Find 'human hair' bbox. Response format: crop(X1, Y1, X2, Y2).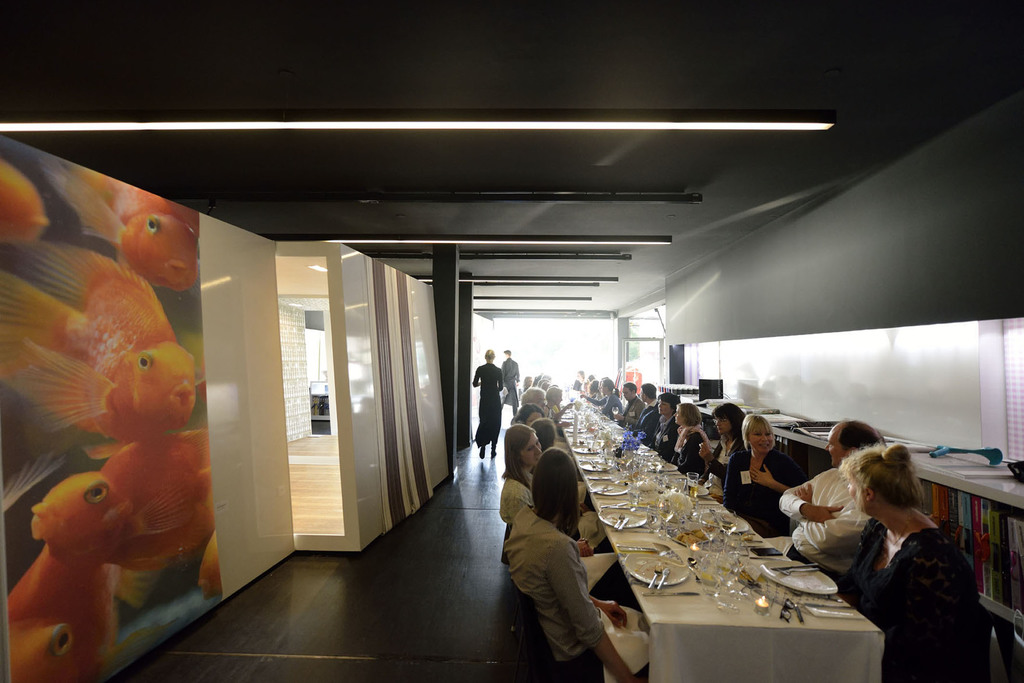
crop(546, 387, 561, 410).
